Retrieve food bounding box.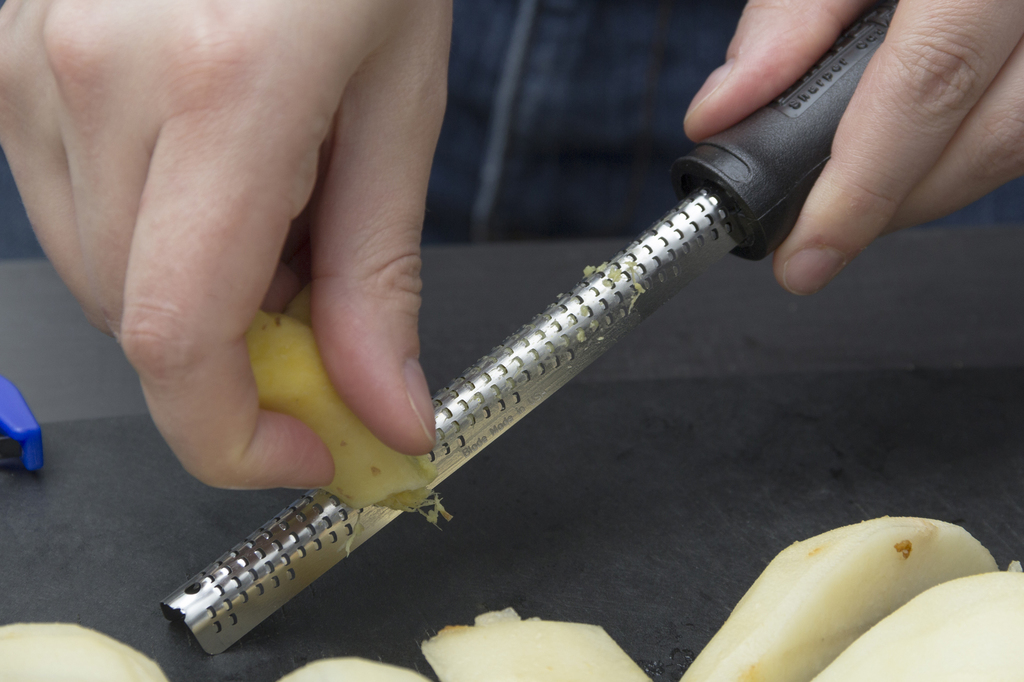
Bounding box: [281, 653, 423, 681].
